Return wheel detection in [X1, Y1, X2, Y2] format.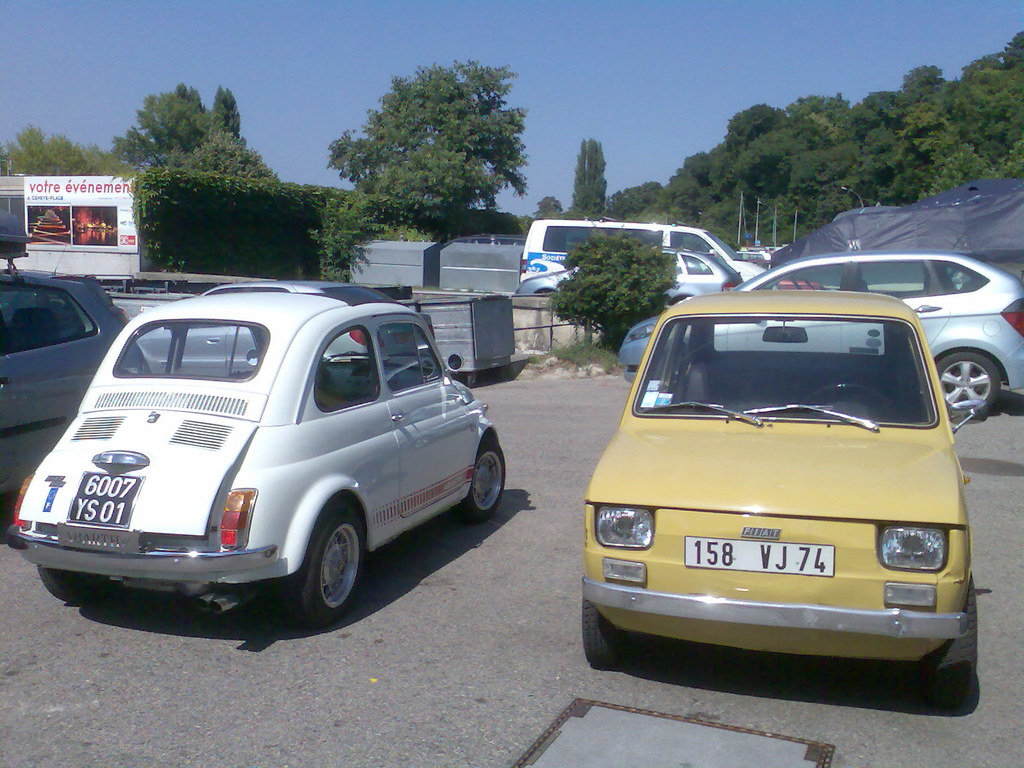
[940, 353, 1006, 418].
